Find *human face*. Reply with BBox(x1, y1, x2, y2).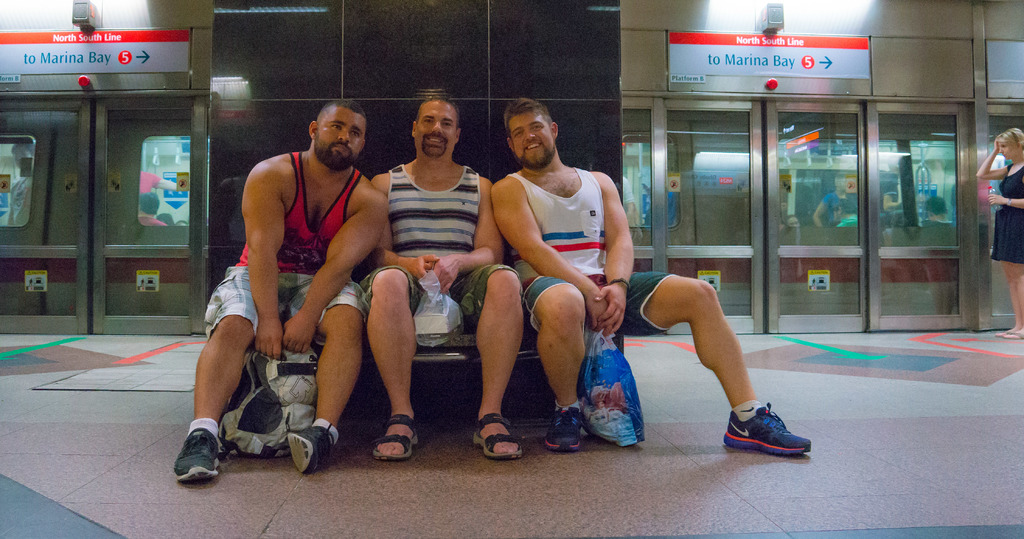
BBox(316, 109, 364, 168).
